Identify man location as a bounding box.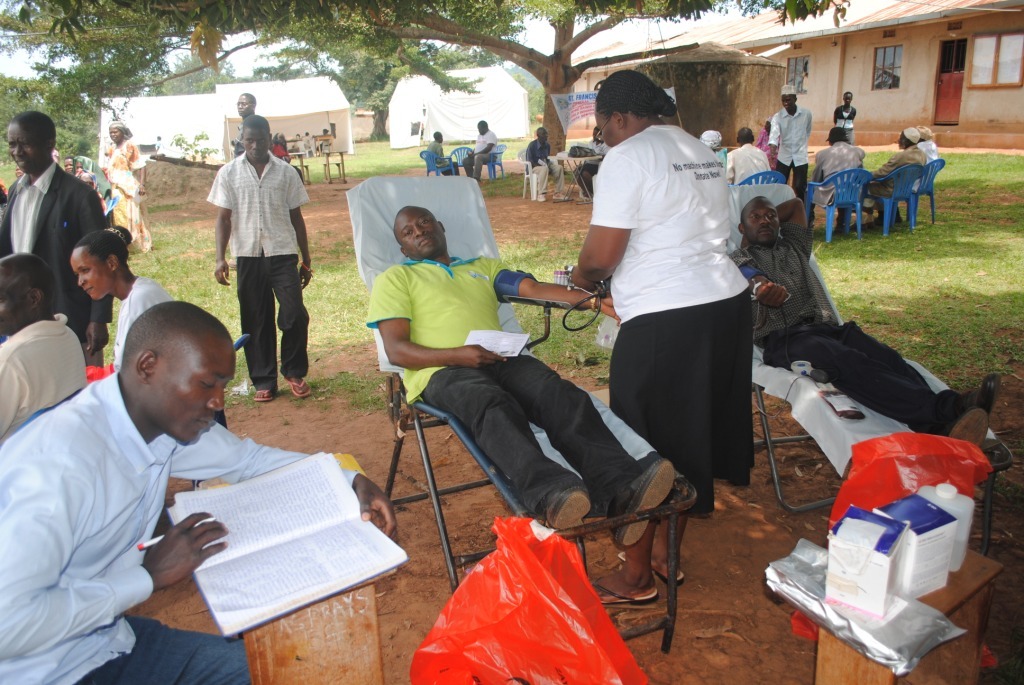
[x1=300, y1=132, x2=315, y2=153].
